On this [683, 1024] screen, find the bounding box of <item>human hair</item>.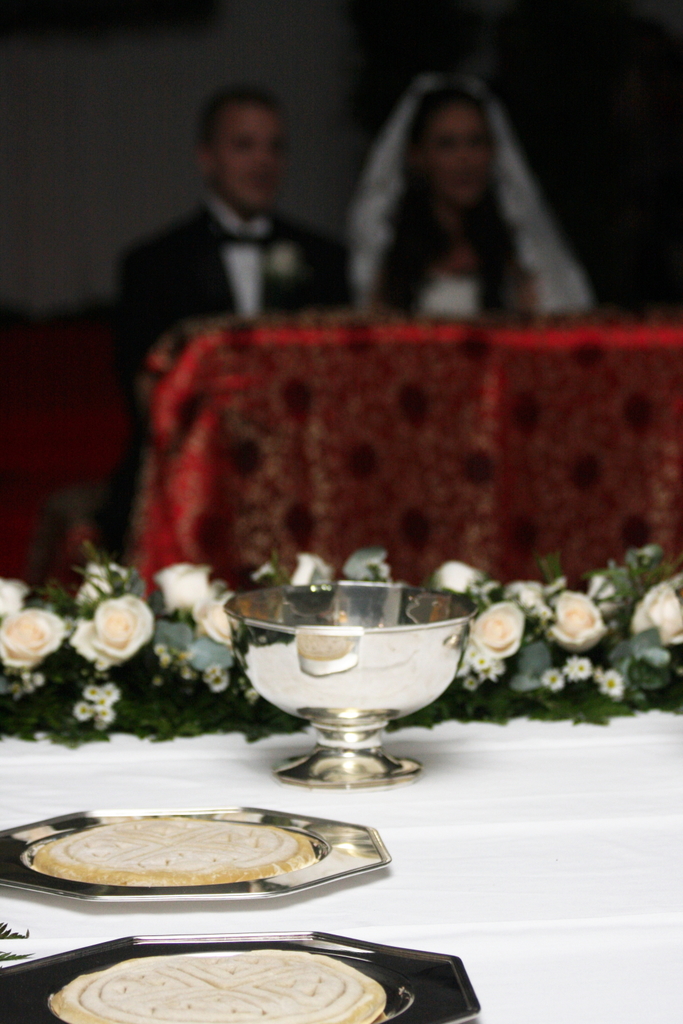
Bounding box: [x1=194, y1=83, x2=281, y2=144].
